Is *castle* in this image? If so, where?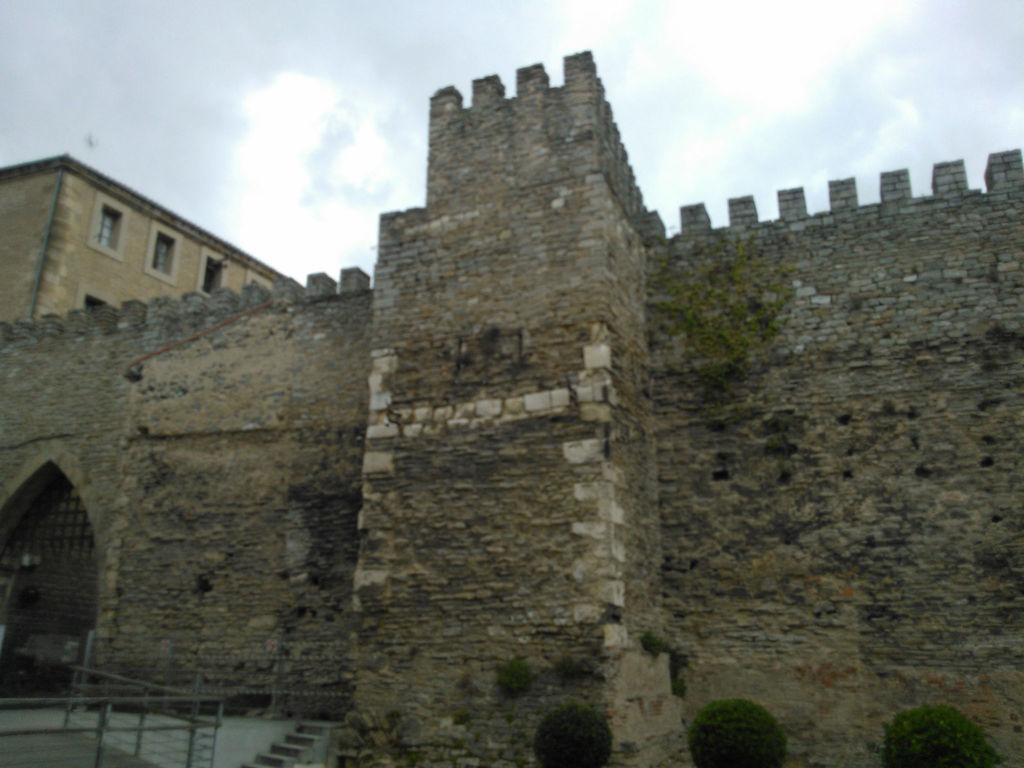
Yes, at pyautogui.locateOnScreen(0, 45, 1023, 767).
